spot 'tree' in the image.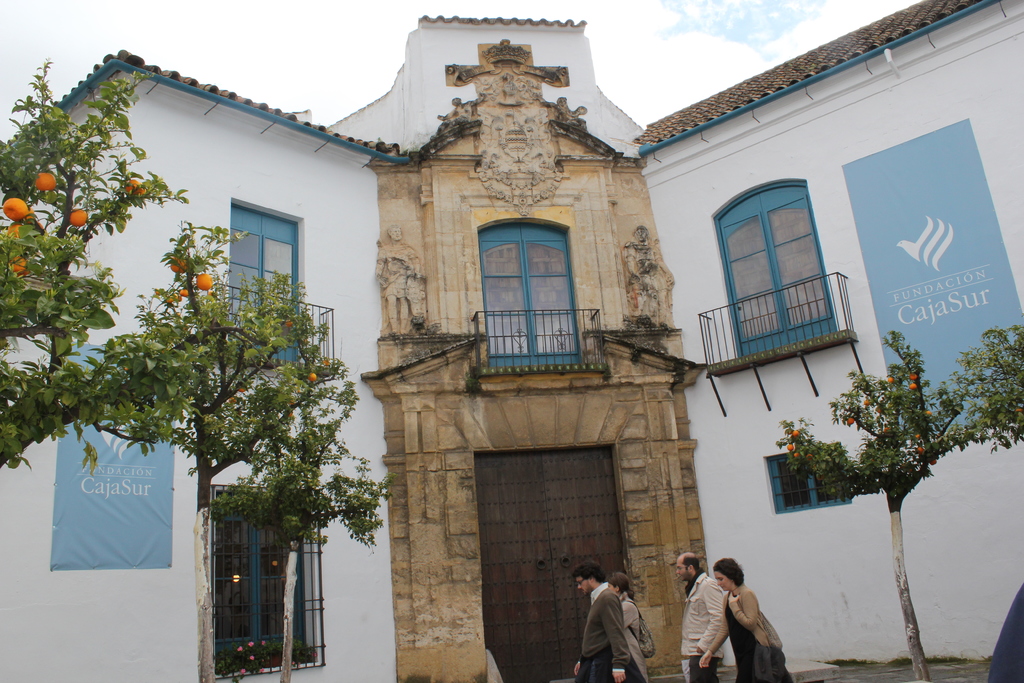
'tree' found at [0,57,404,682].
